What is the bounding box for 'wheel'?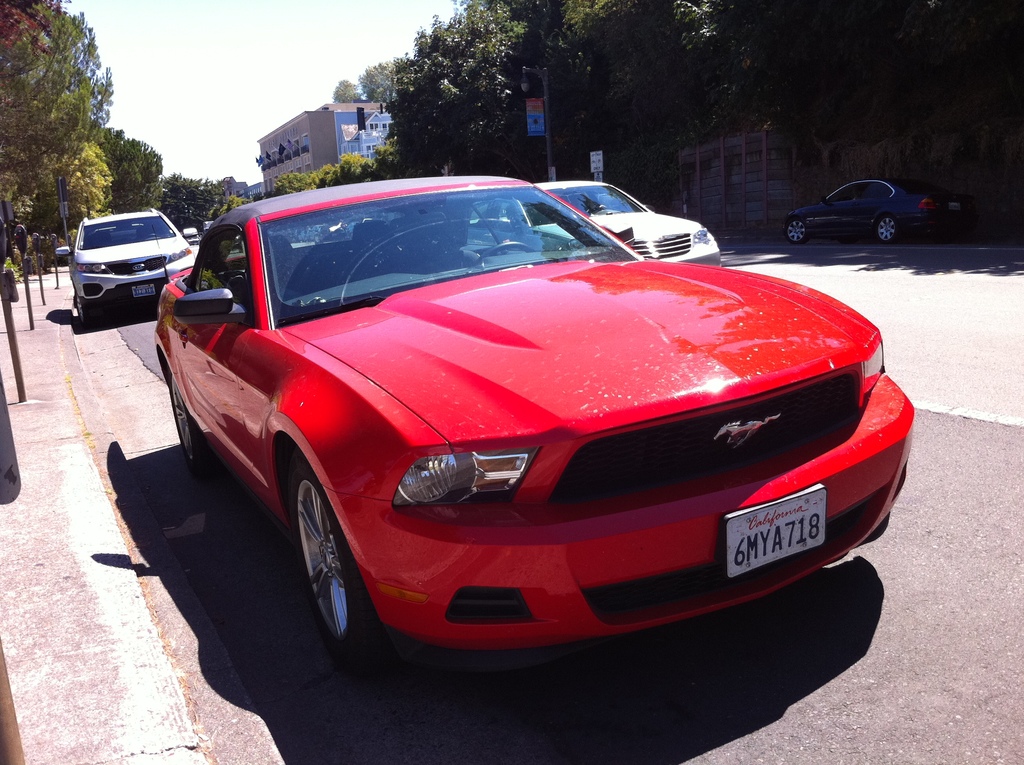
[74,296,93,332].
